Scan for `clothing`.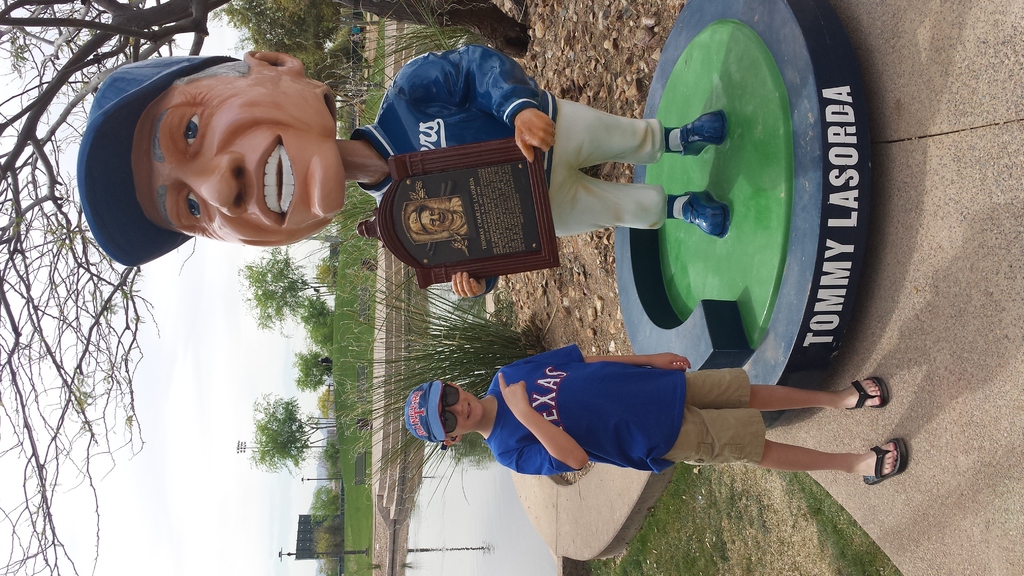
Scan result: locate(321, 356, 331, 368).
